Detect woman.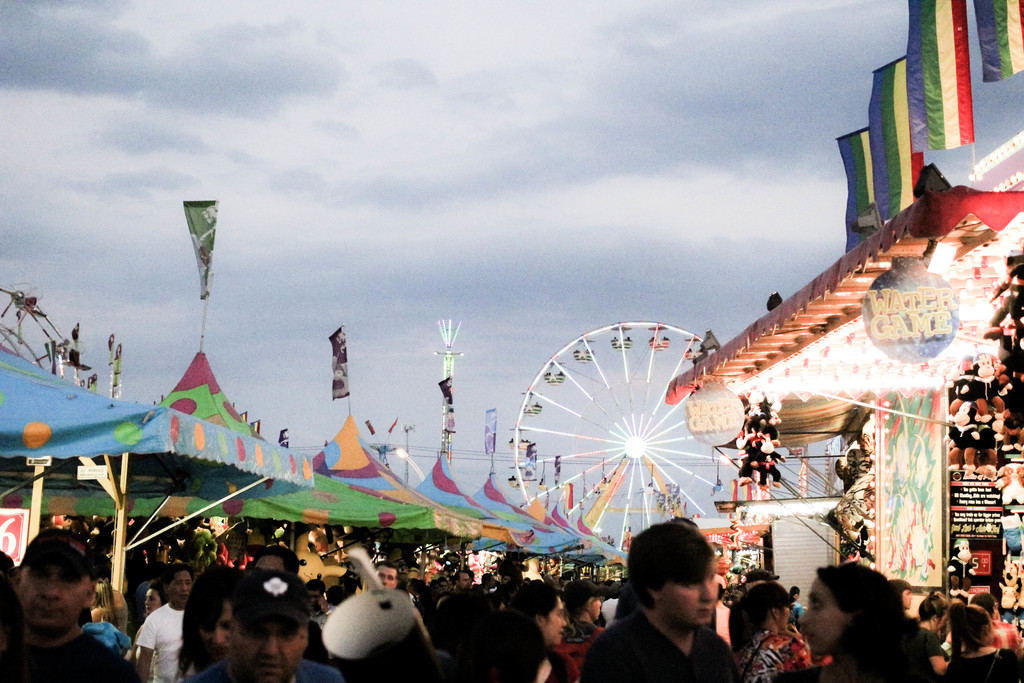
Detected at <box>480,577,573,682</box>.
